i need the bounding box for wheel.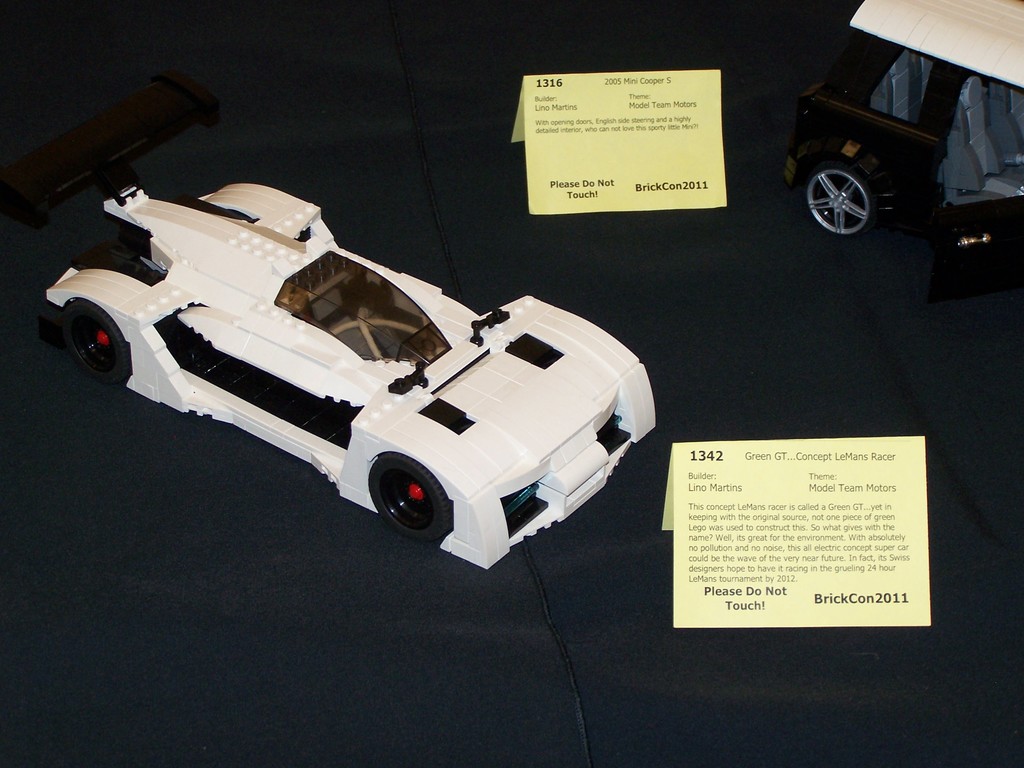
Here it is: 807,164,873,232.
